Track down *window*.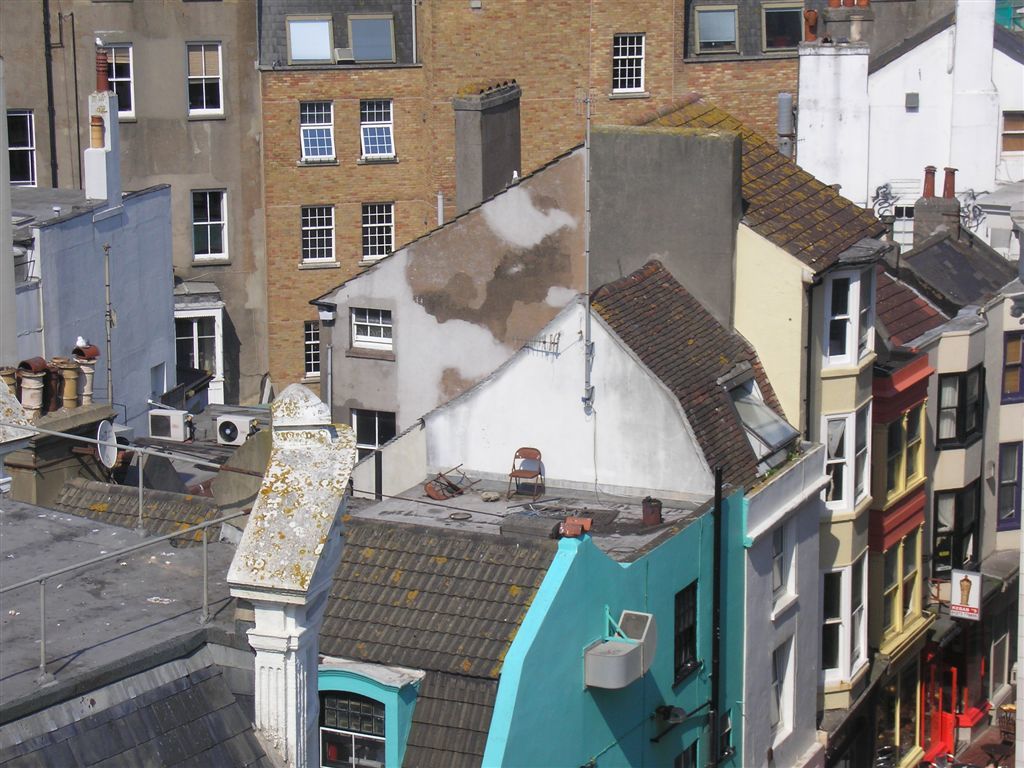
Tracked to x1=880, y1=528, x2=928, y2=625.
